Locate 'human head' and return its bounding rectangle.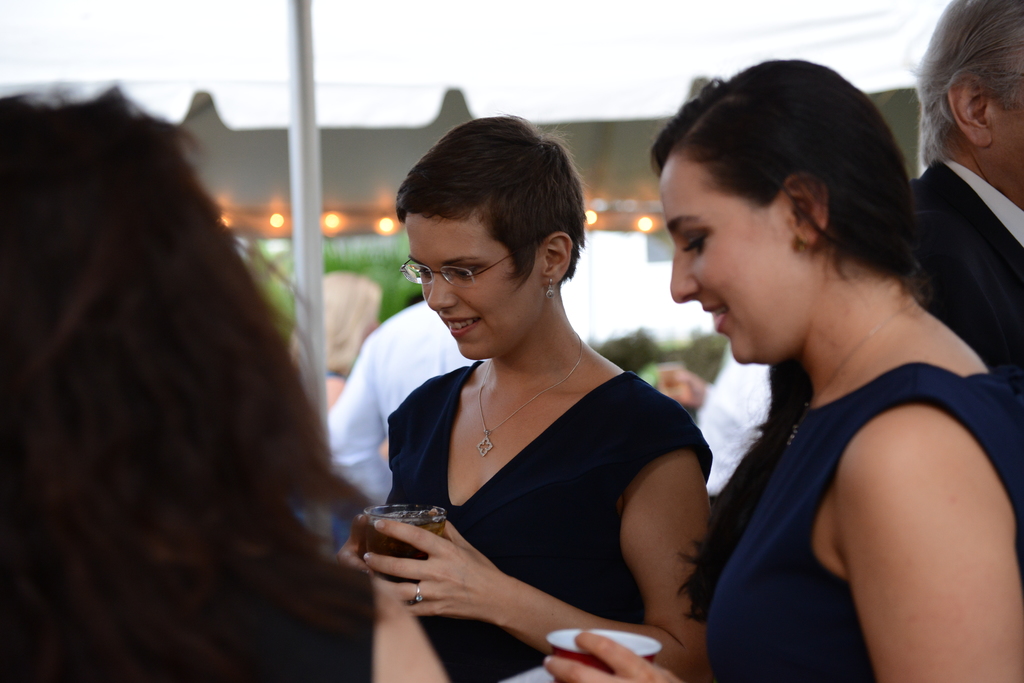
{"left": 636, "top": 355, "right": 705, "bottom": 414}.
